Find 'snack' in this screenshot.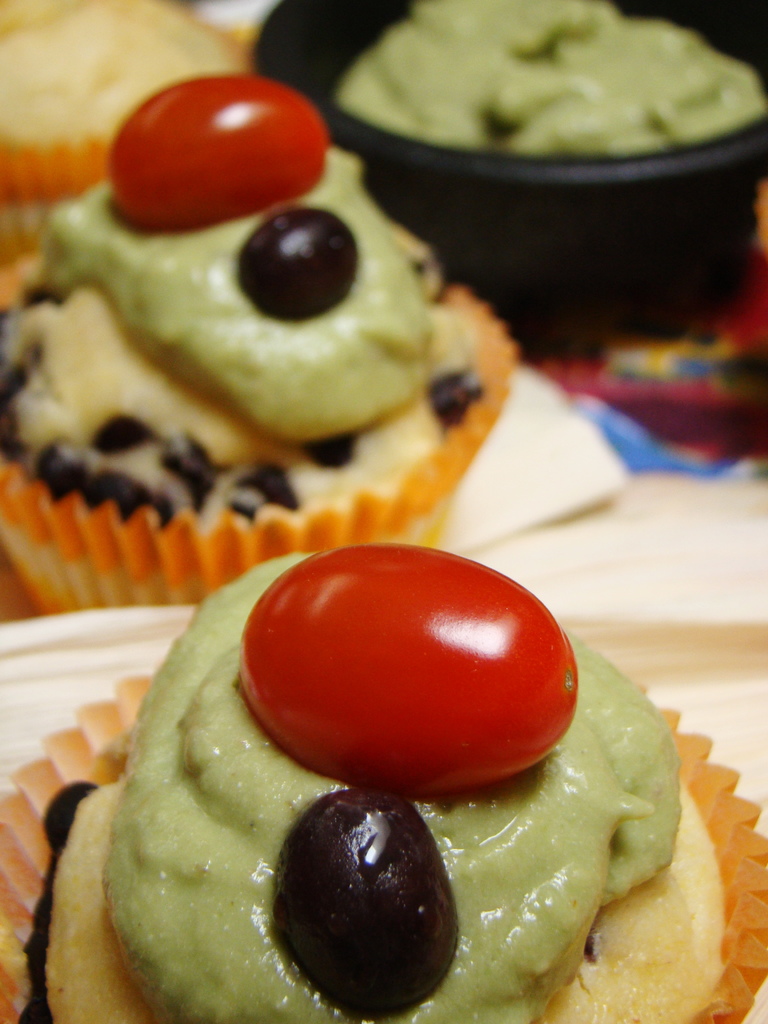
The bounding box for 'snack' is 0, 0, 259, 207.
